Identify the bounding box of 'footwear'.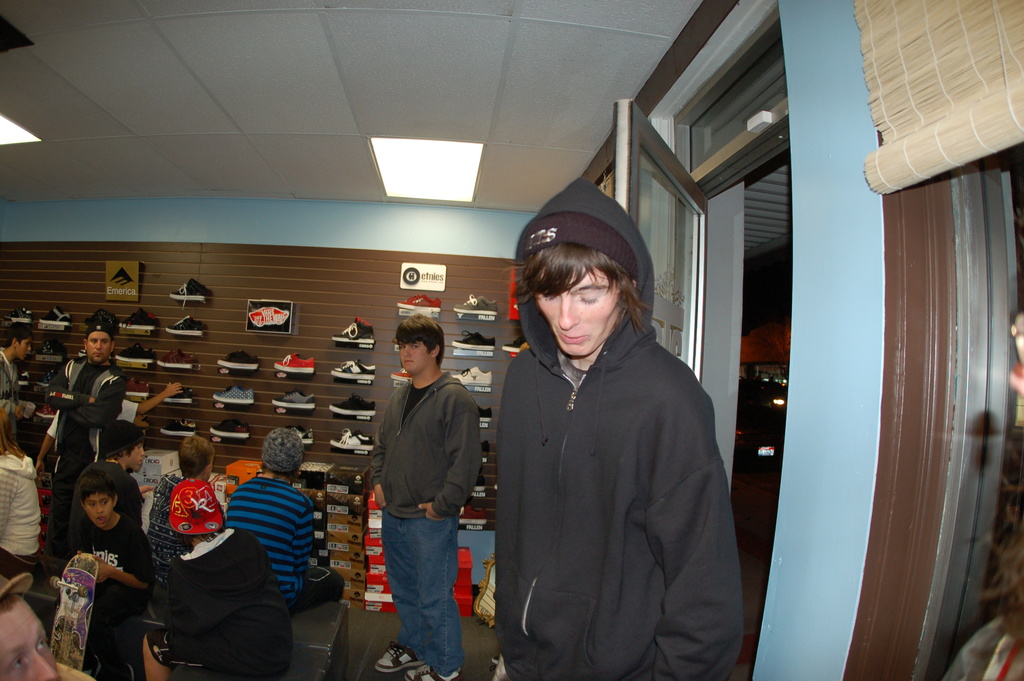
{"x1": 287, "y1": 419, "x2": 316, "y2": 447}.
